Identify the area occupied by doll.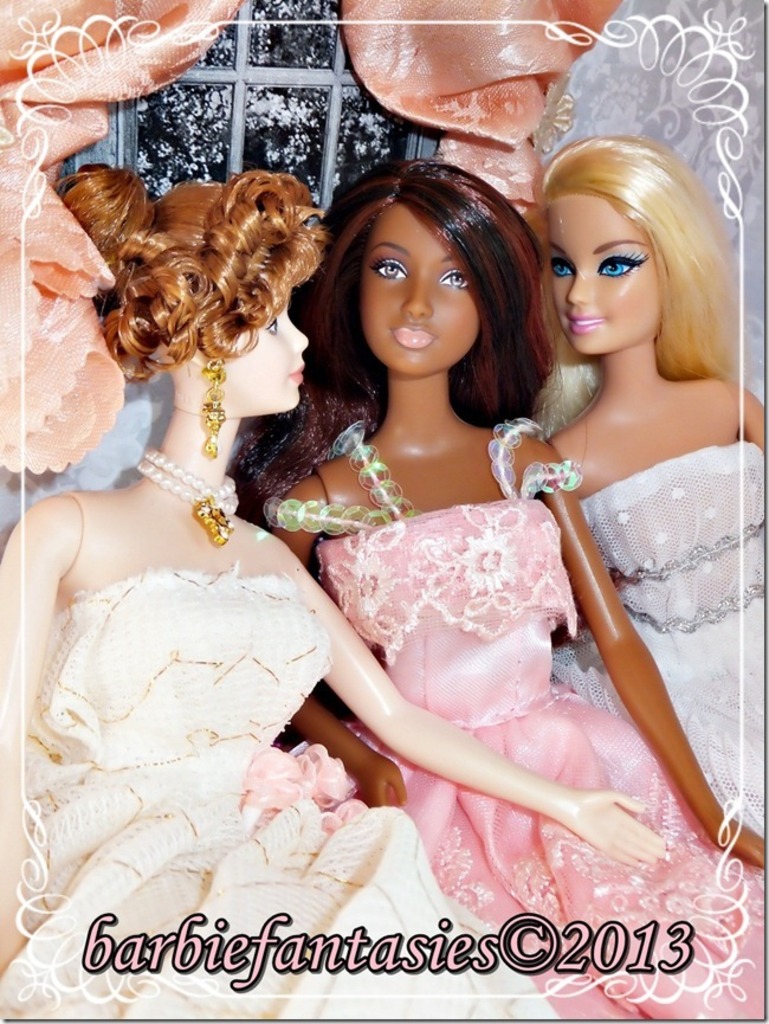
Area: pyautogui.locateOnScreen(250, 154, 768, 1023).
